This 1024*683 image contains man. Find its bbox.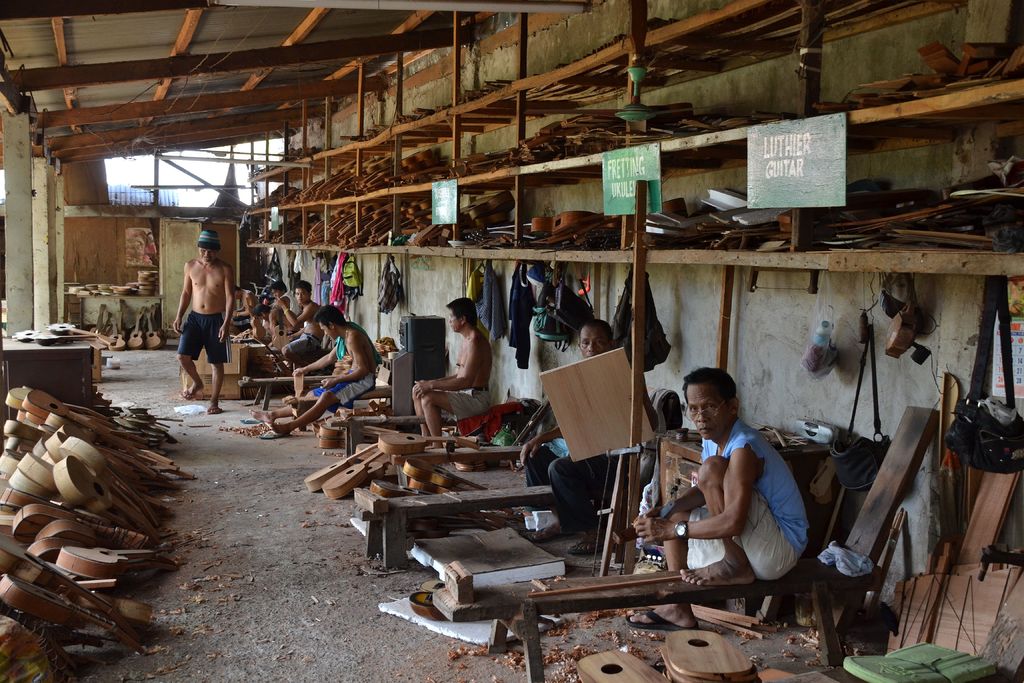
crop(516, 317, 666, 531).
